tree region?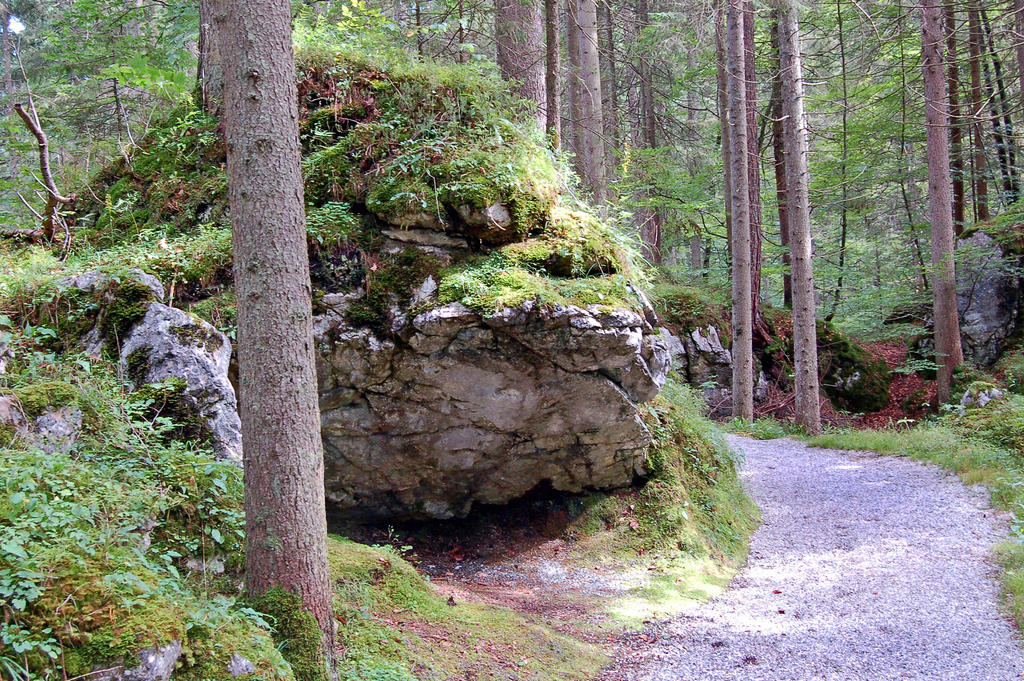
left=196, top=0, right=340, bottom=680
